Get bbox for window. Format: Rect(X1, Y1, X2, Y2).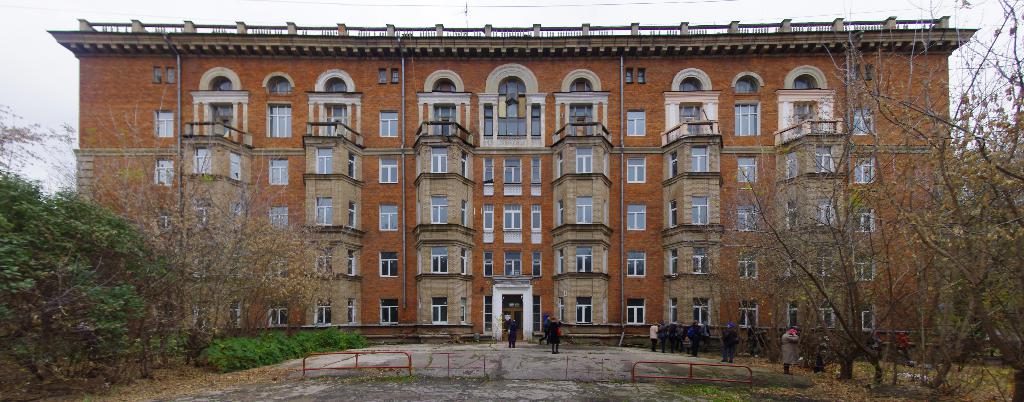
Rect(785, 147, 796, 179).
